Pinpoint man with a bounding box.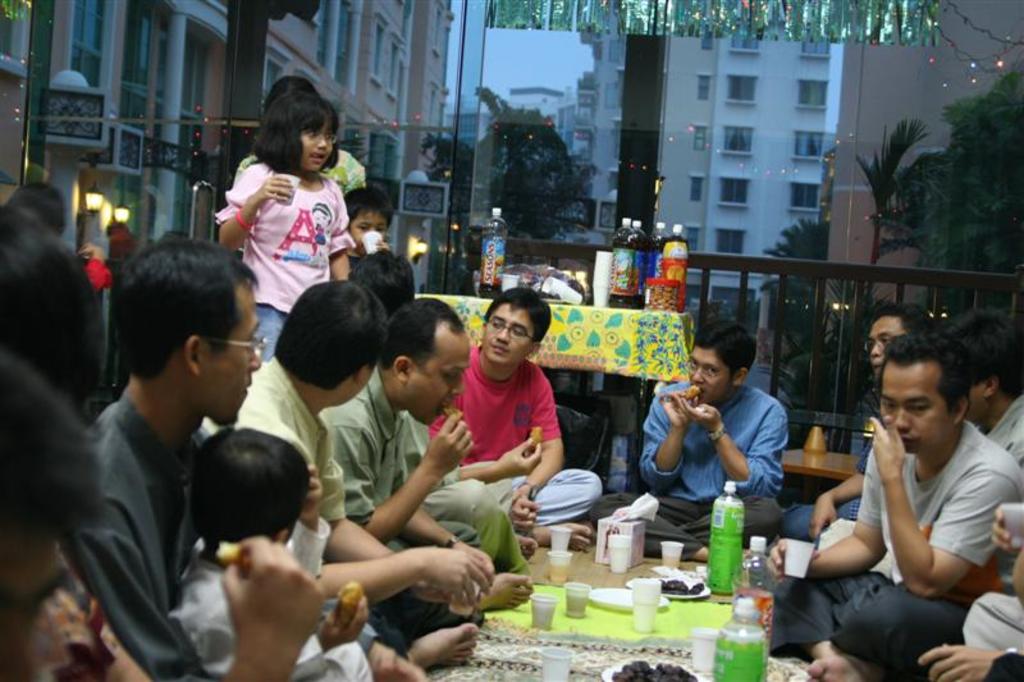
BBox(785, 305, 928, 537).
